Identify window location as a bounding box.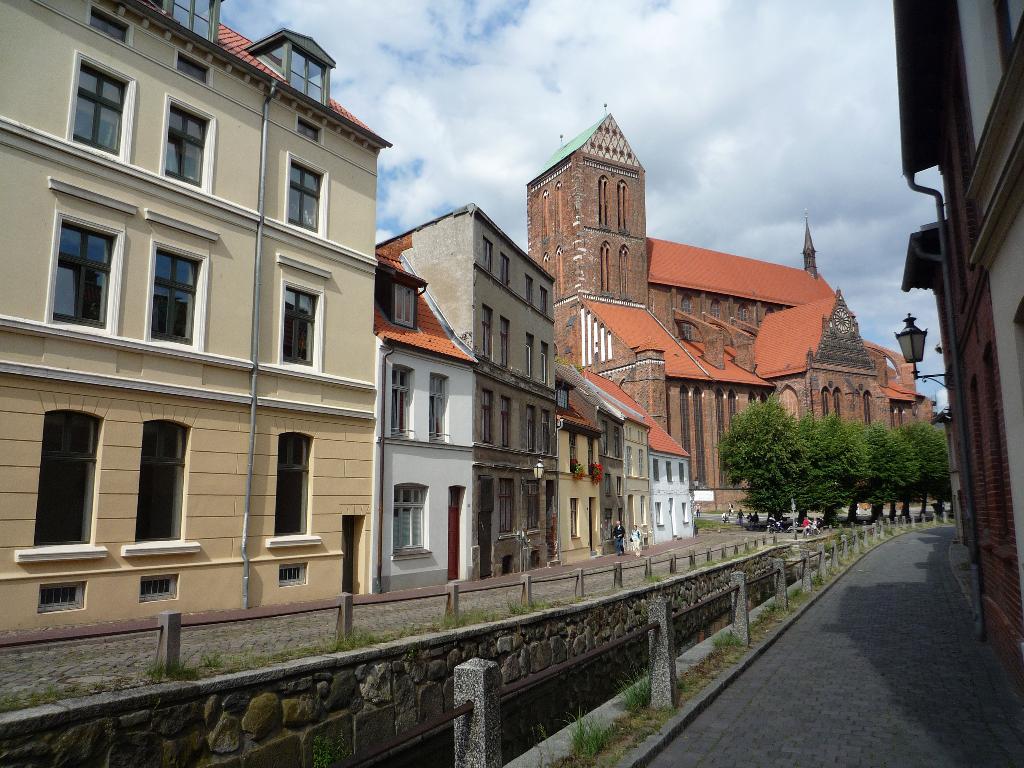
<bbox>118, 420, 204, 557</bbox>.
